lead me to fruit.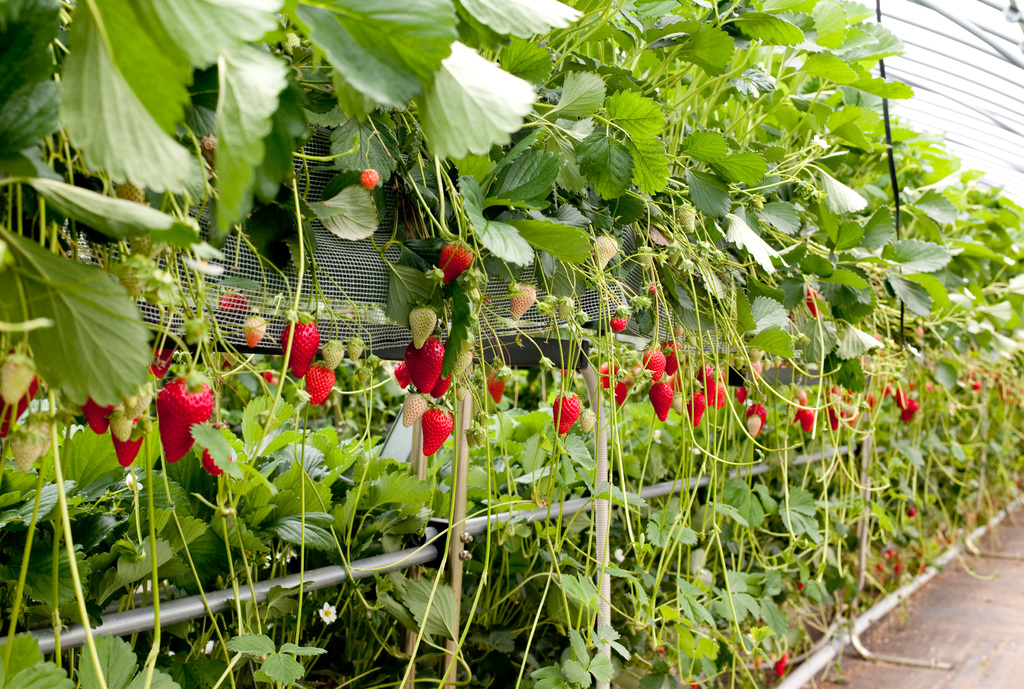
Lead to (79, 393, 117, 435).
